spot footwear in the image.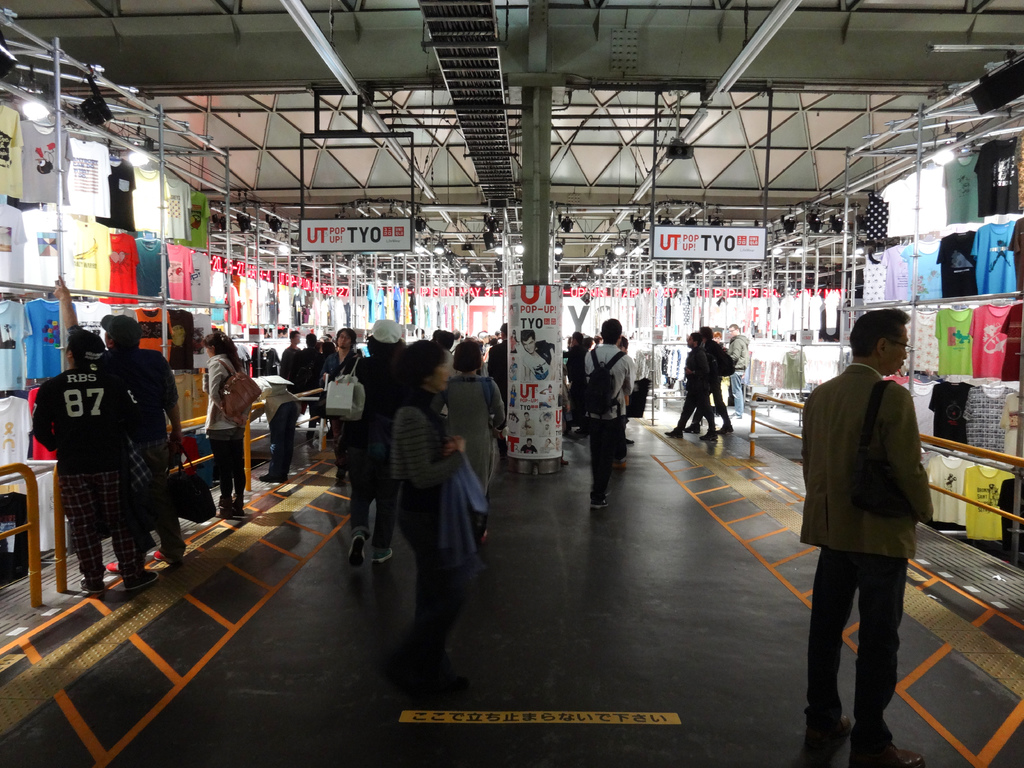
footwear found at detection(153, 552, 172, 566).
